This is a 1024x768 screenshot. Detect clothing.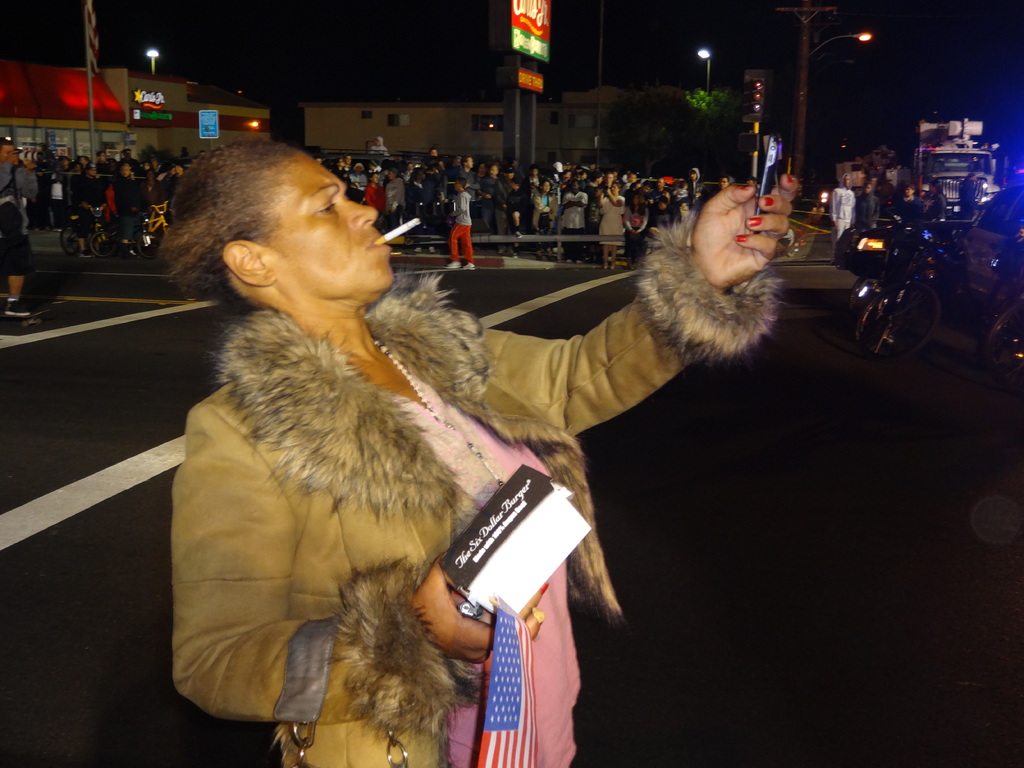
<box>104,178,136,240</box>.
